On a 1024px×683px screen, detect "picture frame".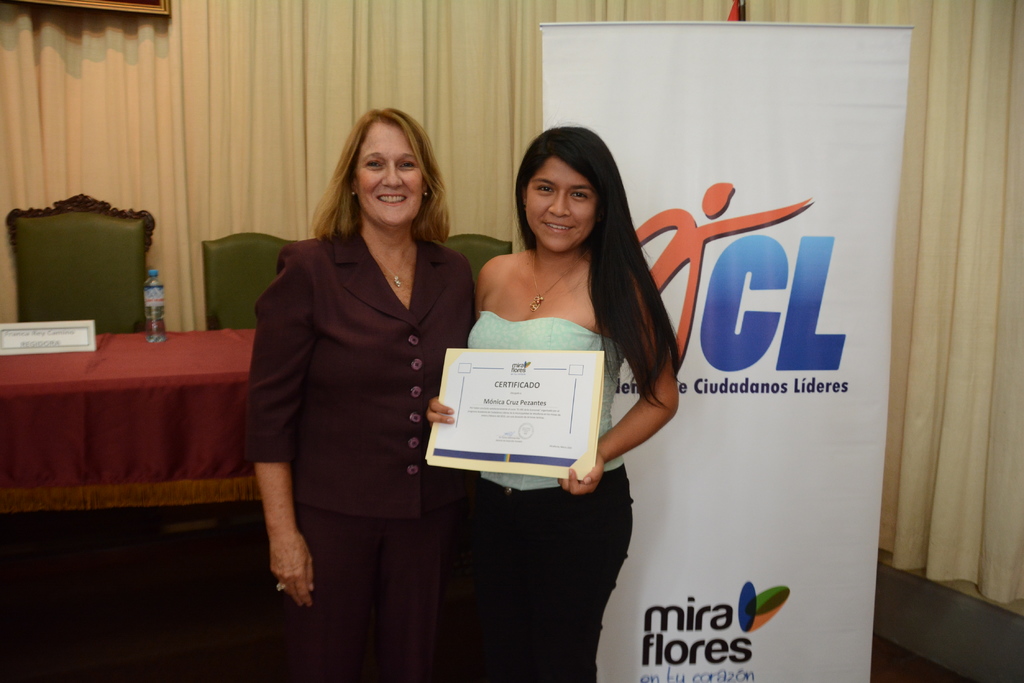
left=26, top=0, right=173, bottom=17.
